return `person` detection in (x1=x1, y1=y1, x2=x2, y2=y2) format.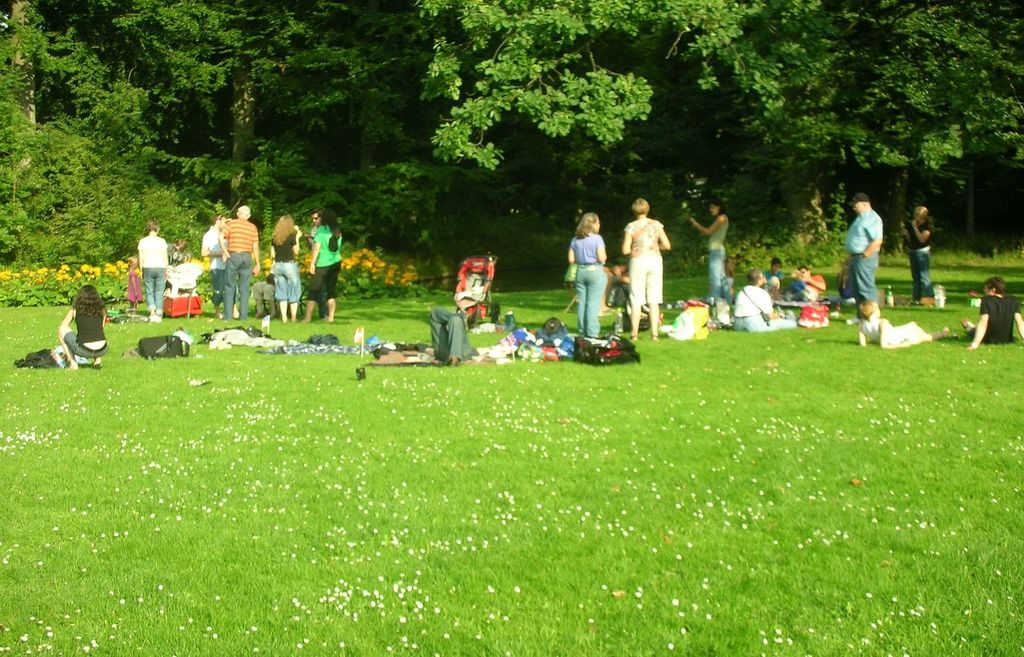
(x1=170, y1=238, x2=196, y2=264).
